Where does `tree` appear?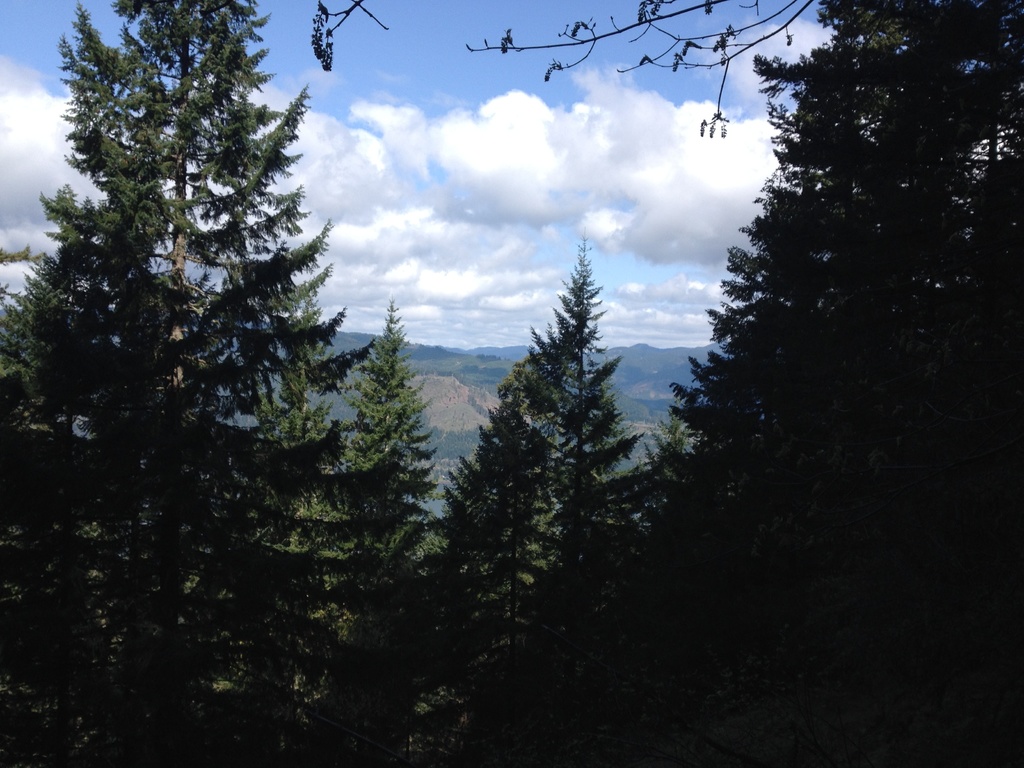
Appears at select_region(333, 318, 432, 598).
